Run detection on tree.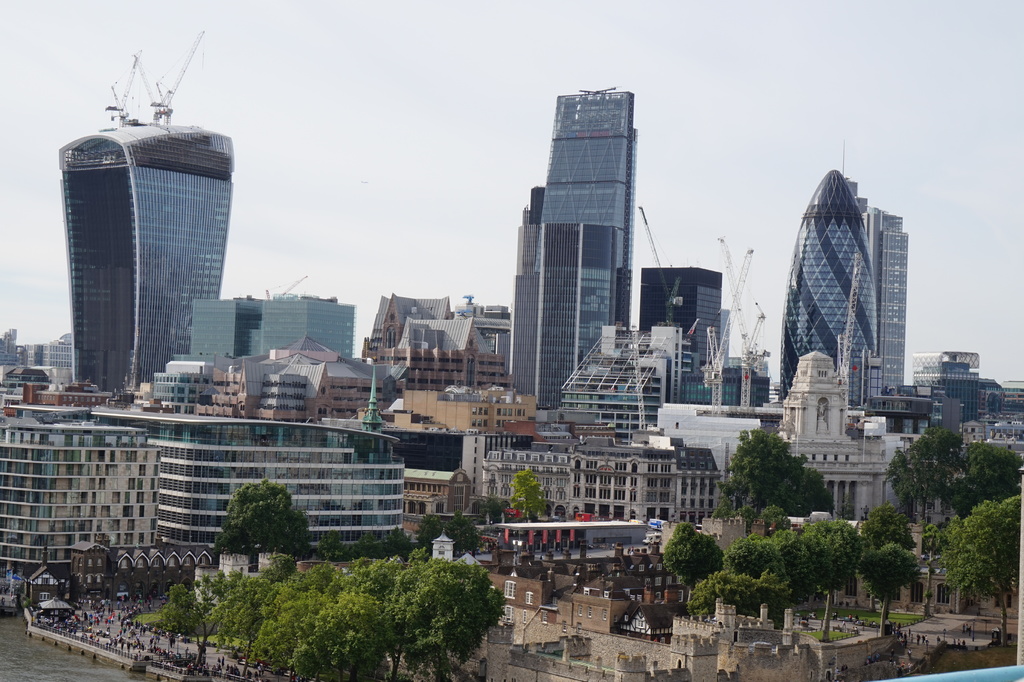
Result: crop(924, 494, 1023, 644).
